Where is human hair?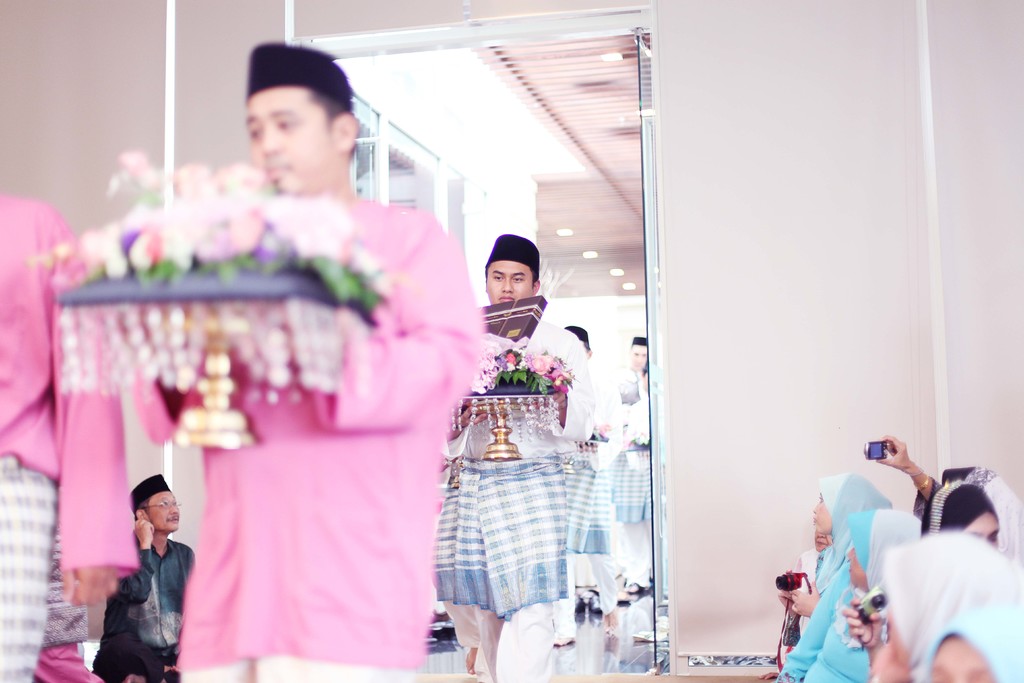
select_region(306, 99, 357, 142).
